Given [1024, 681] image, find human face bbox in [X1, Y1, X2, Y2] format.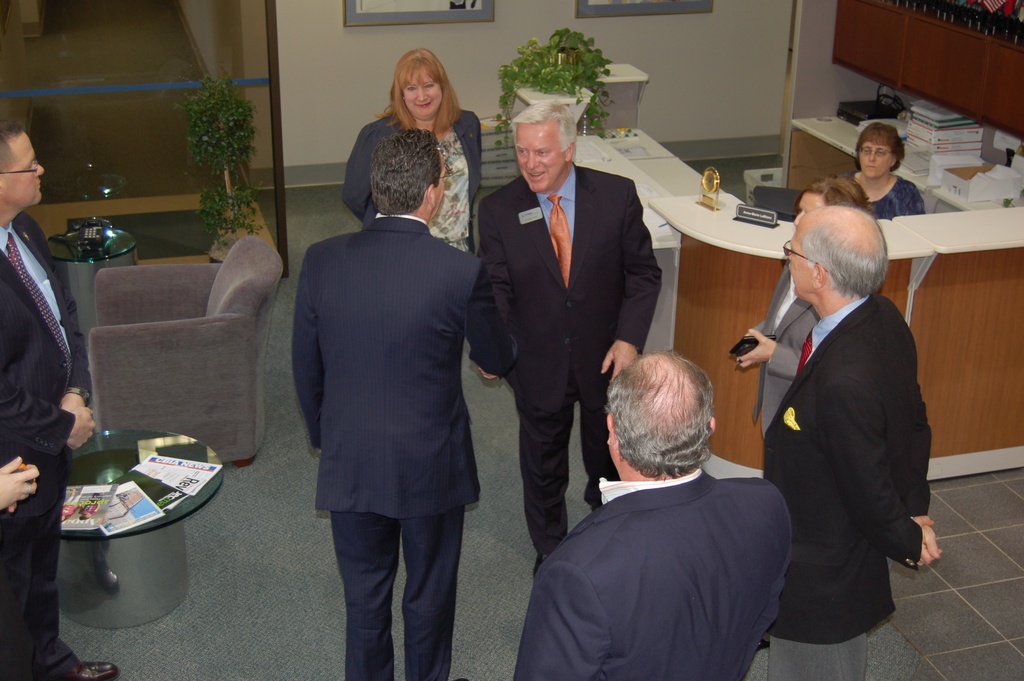
[517, 127, 563, 190].
